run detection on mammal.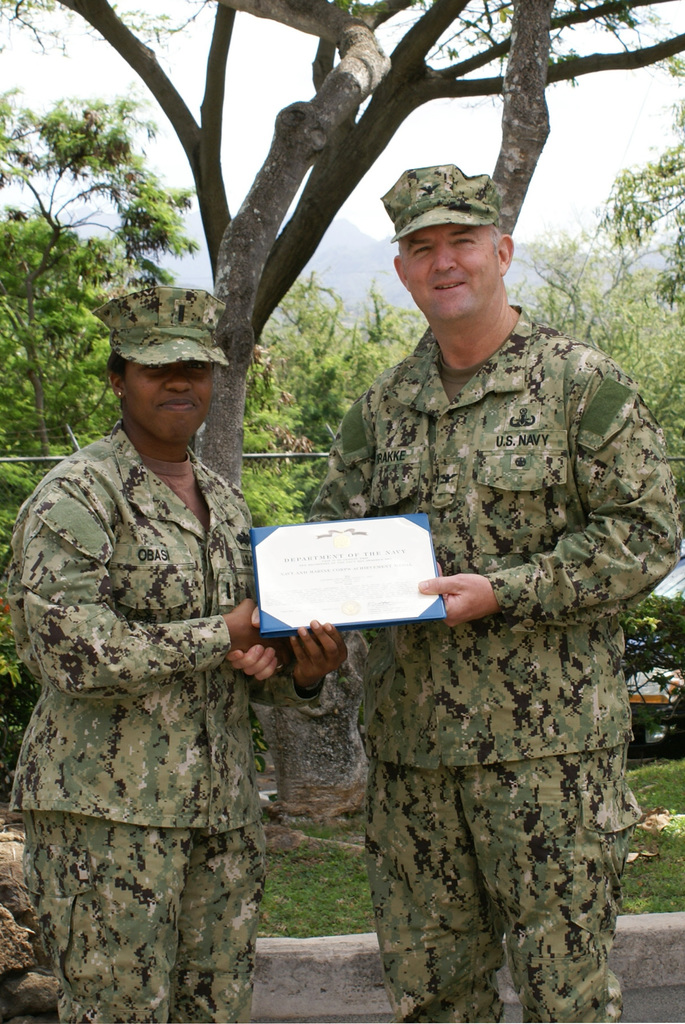
Result: left=8, top=315, right=322, bottom=970.
